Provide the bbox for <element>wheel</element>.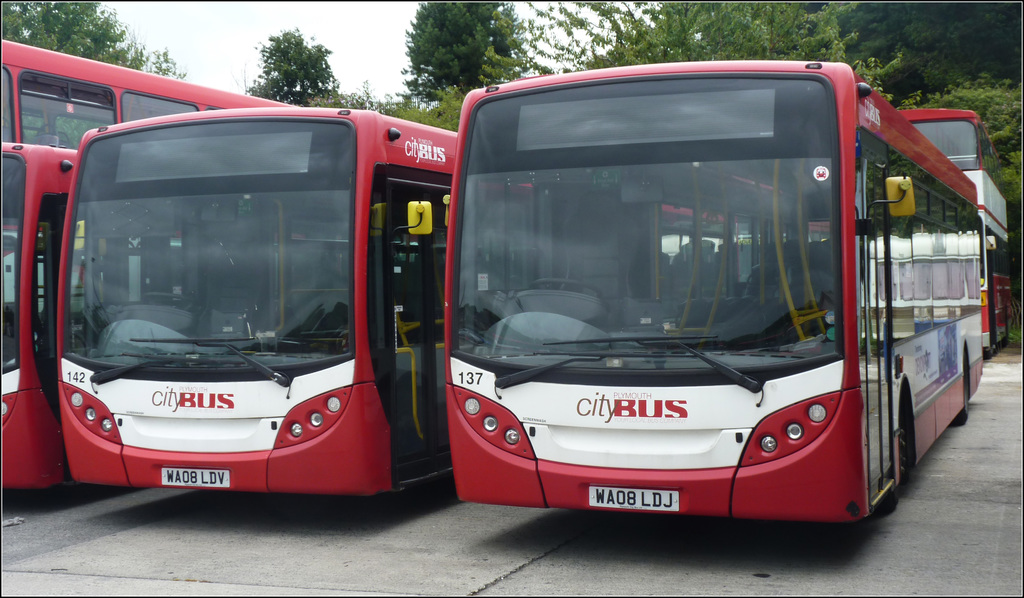
(881,405,913,511).
